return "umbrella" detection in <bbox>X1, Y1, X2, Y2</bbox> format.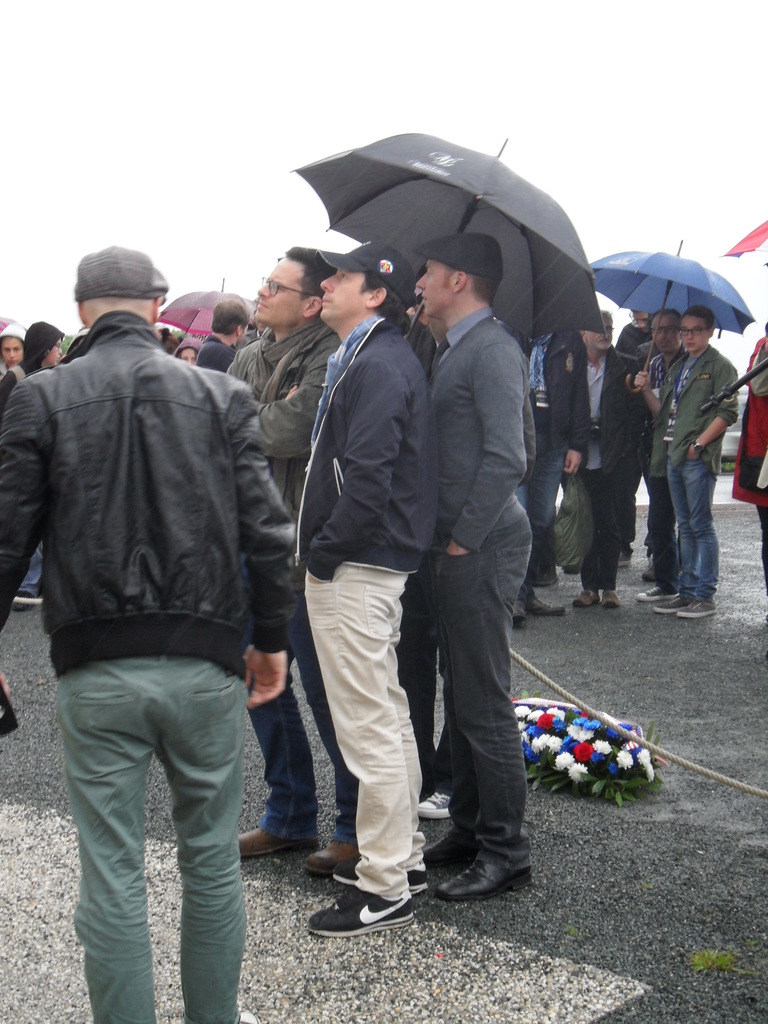
<bbox>590, 240, 753, 392</bbox>.
